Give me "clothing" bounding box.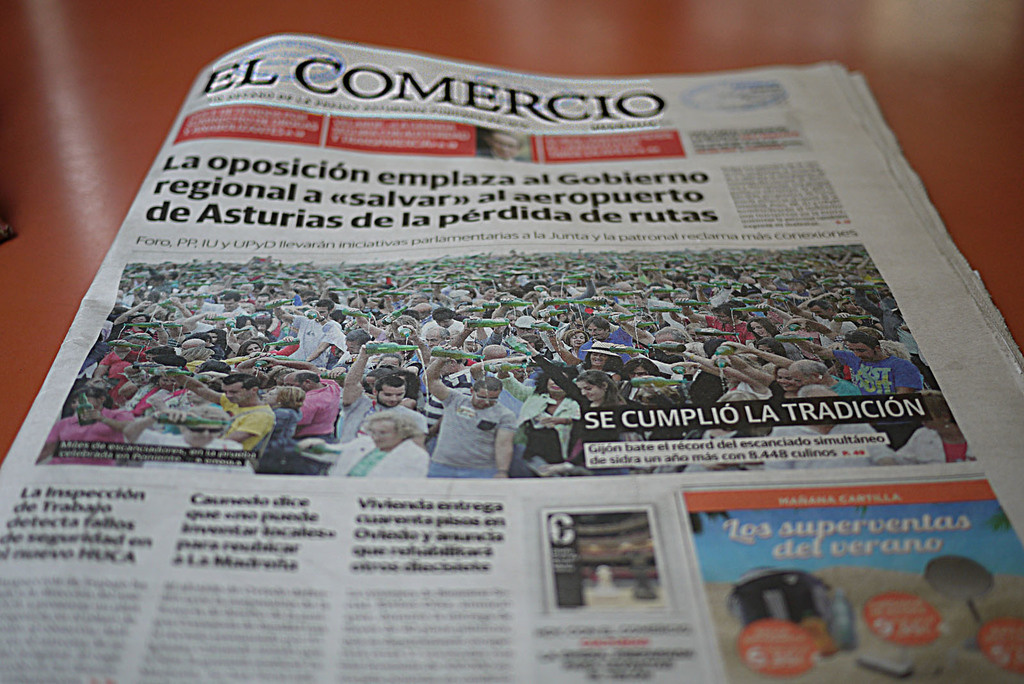
rect(292, 318, 351, 367).
